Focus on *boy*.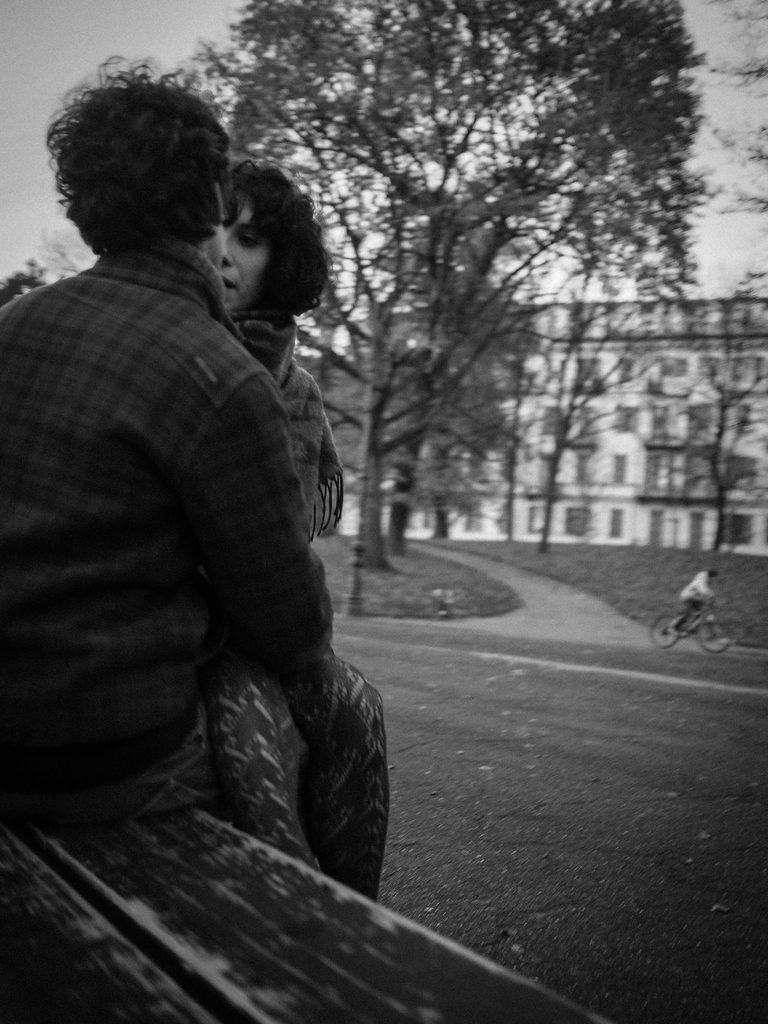
Focused at BBox(0, 55, 325, 808).
